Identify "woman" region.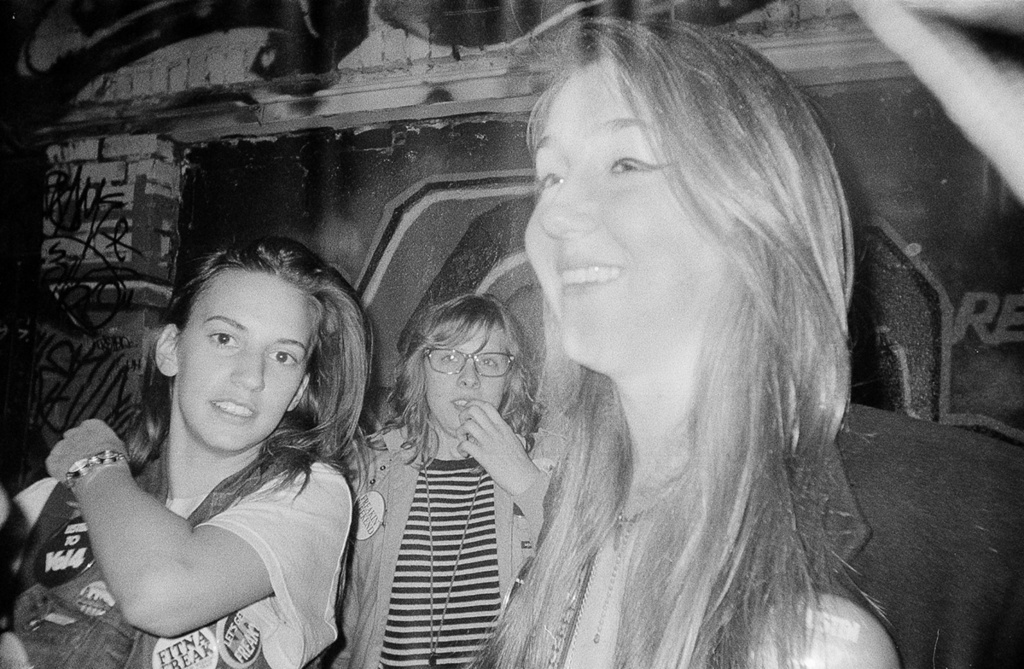
Region: 465 8 1023 668.
